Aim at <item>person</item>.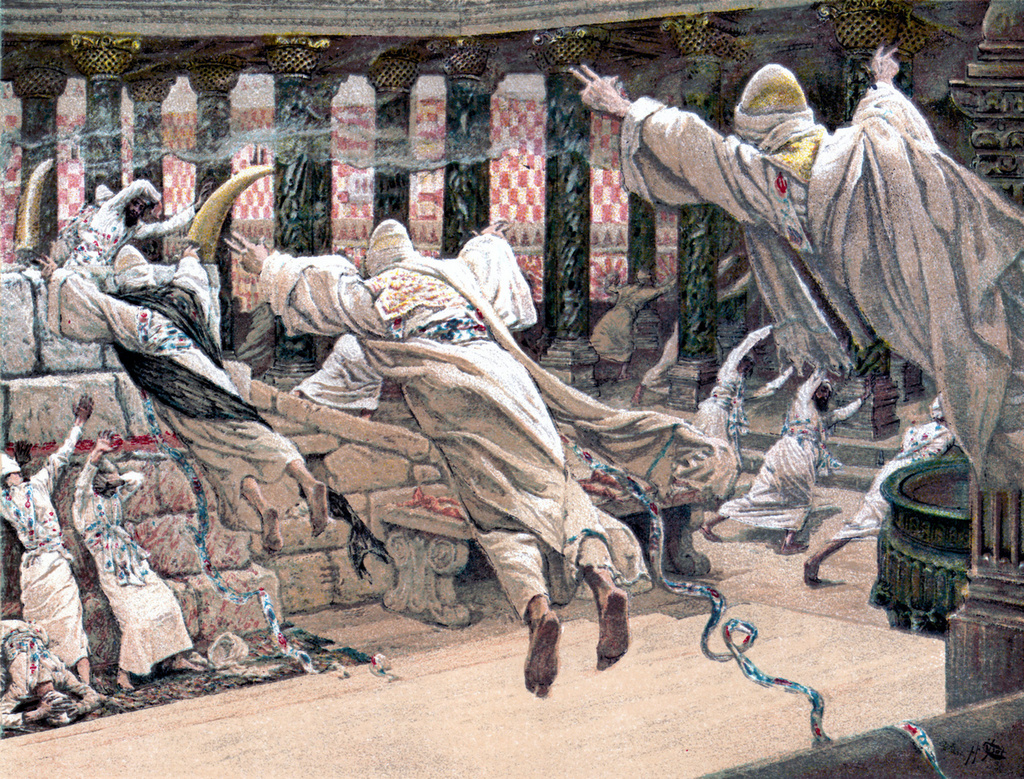
Aimed at <bbox>0, 383, 98, 697</bbox>.
